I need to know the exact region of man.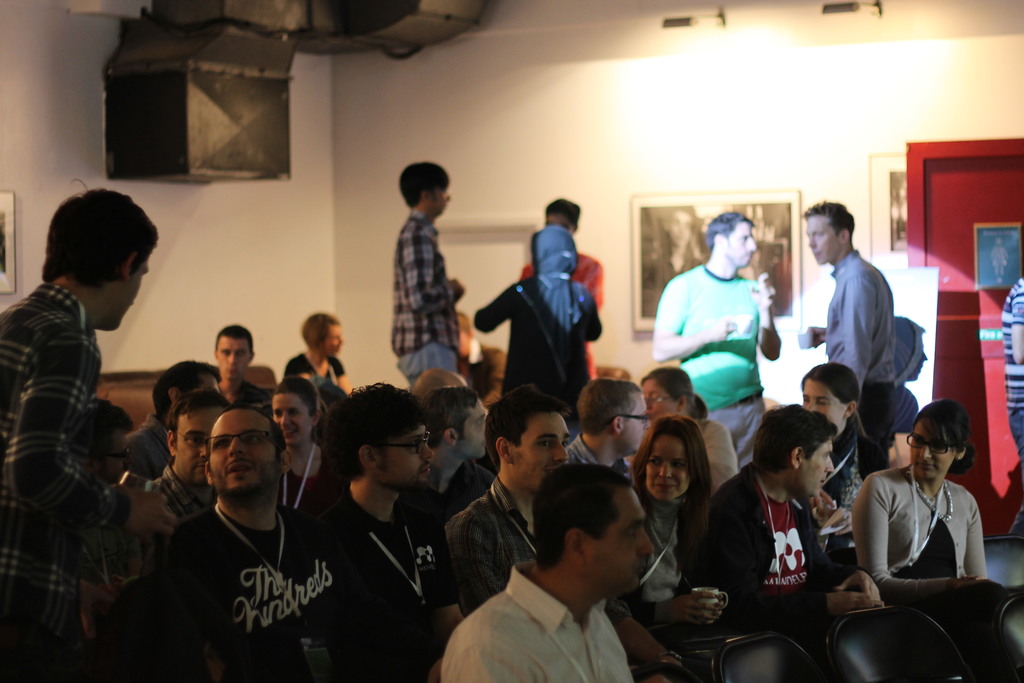
Region: [570, 377, 650, 481].
